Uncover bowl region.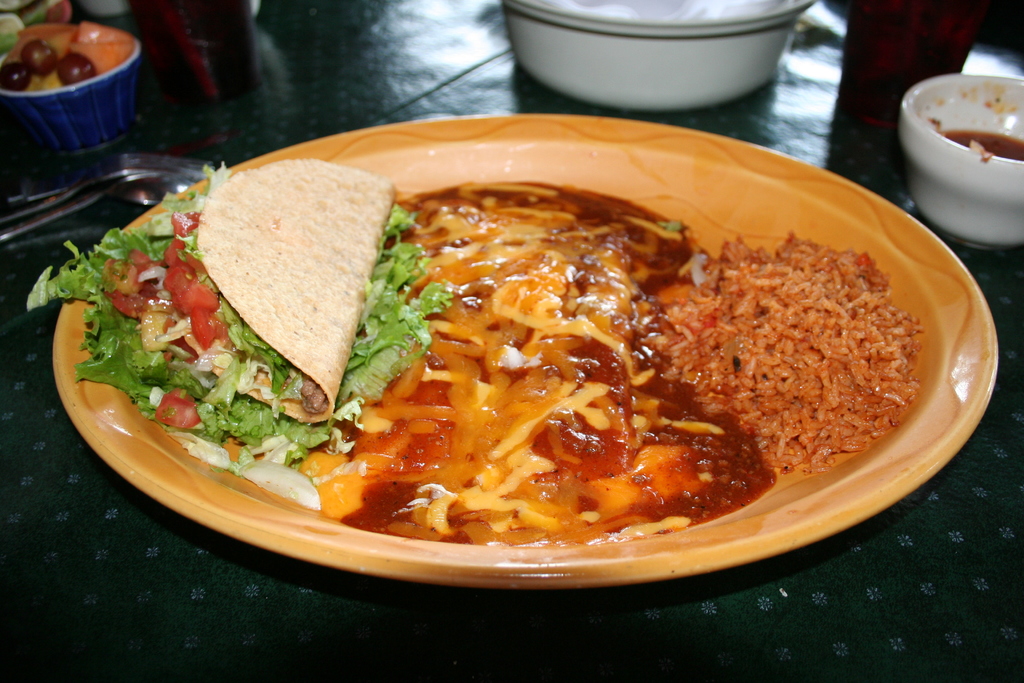
Uncovered: detection(899, 73, 1023, 249).
